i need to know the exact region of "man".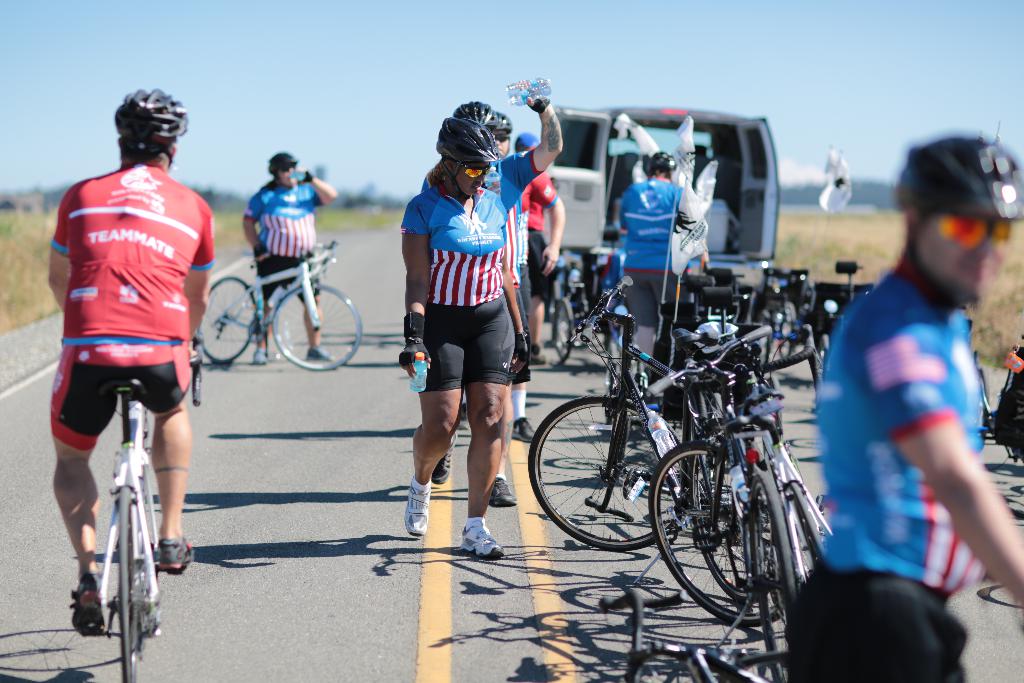
Region: 776:138:1023:682.
